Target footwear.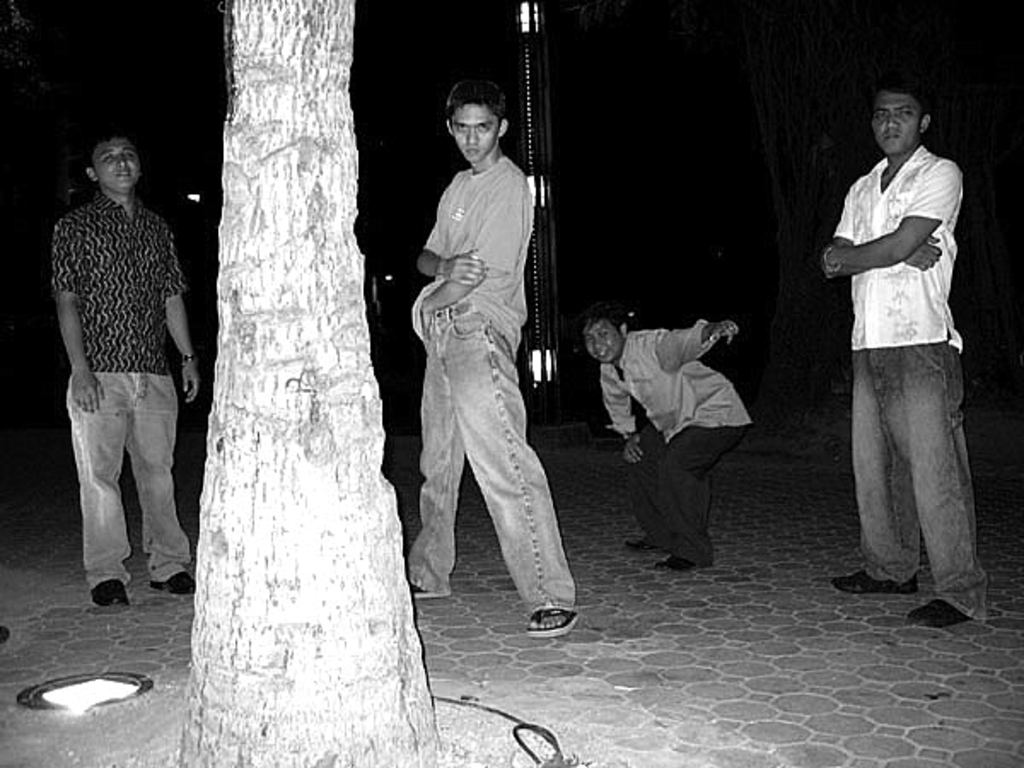
Target region: x1=404, y1=568, x2=451, y2=599.
